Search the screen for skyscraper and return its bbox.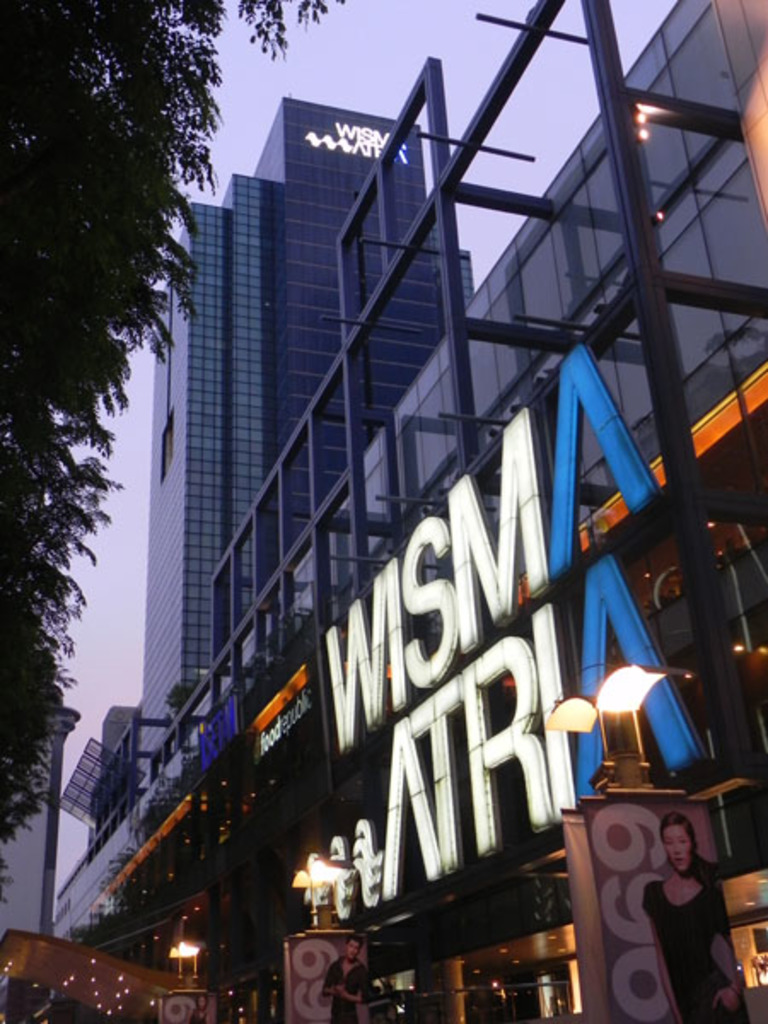
Found: (138, 104, 480, 794).
